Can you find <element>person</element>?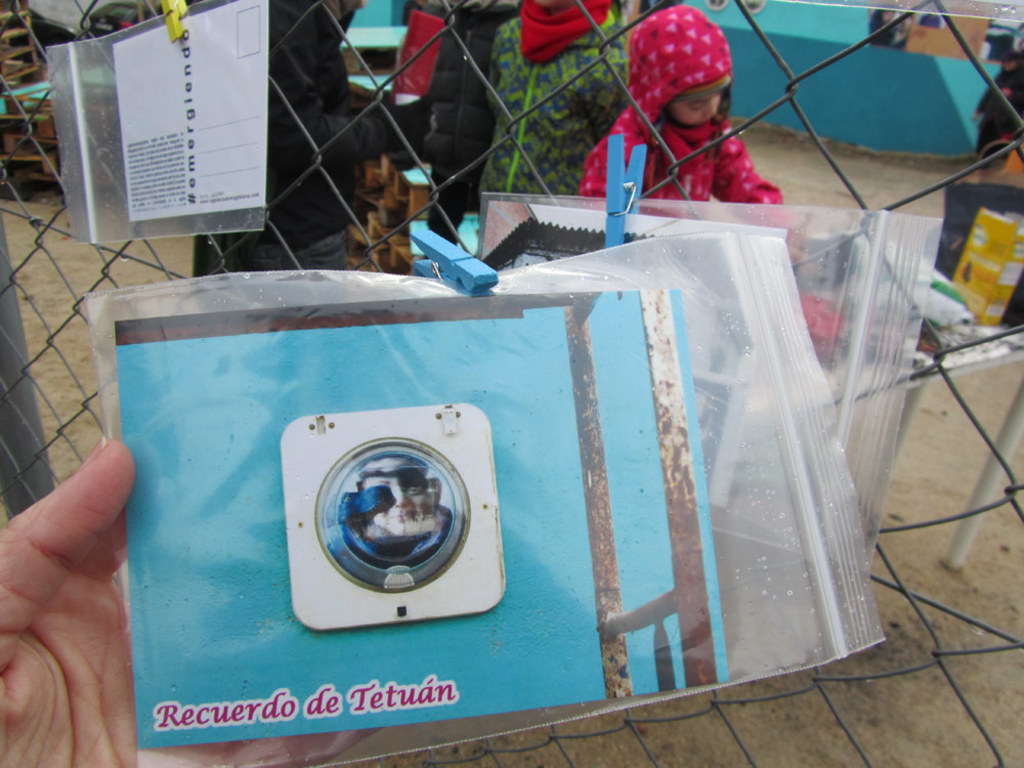
Yes, bounding box: x1=580, y1=0, x2=783, y2=206.
